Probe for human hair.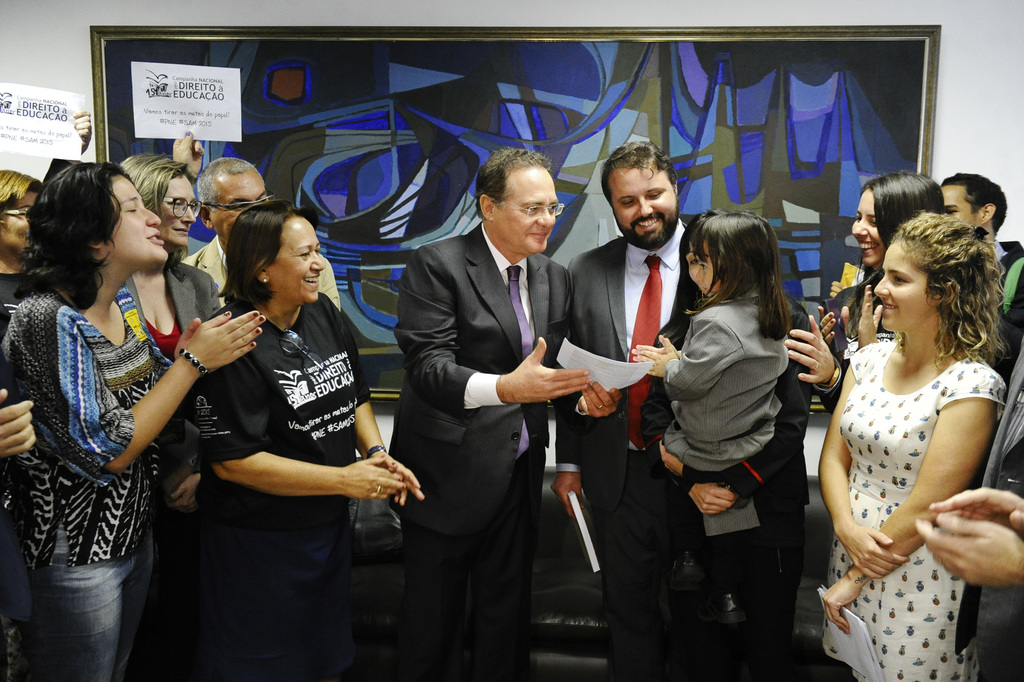
Probe result: 0,167,41,220.
